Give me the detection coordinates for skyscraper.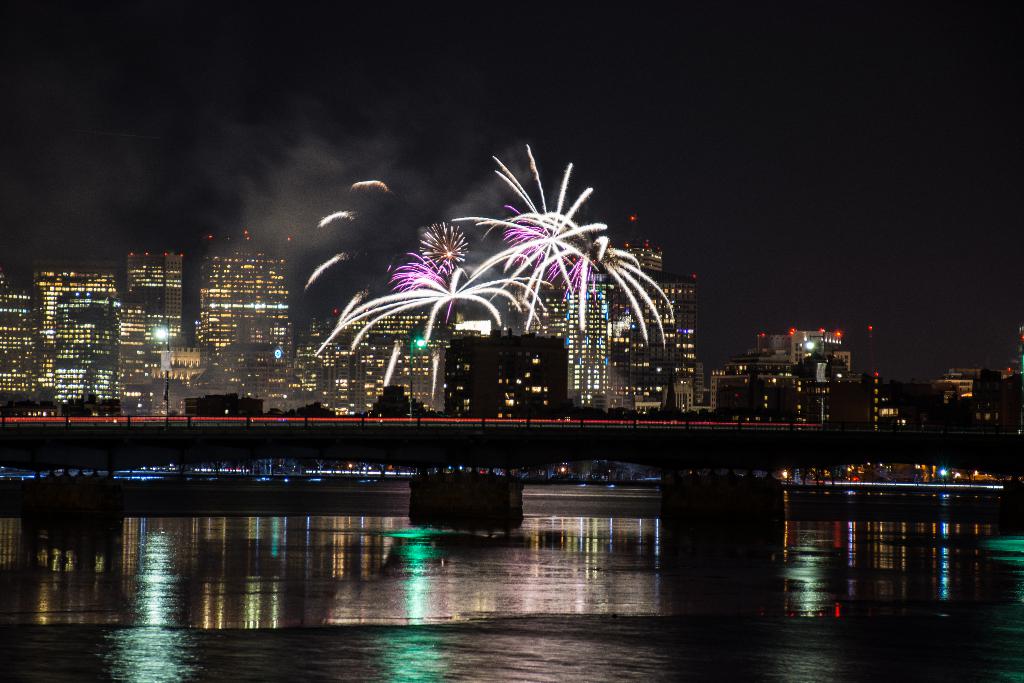
pyautogui.locateOnScreen(0, 281, 36, 403).
